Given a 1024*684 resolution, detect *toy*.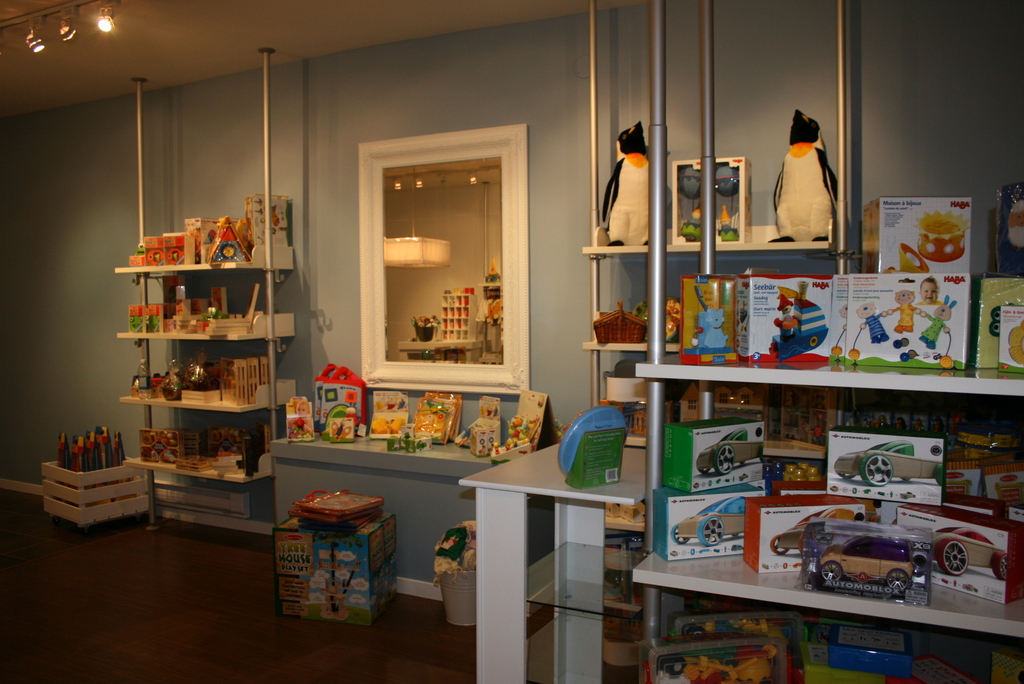
(x1=670, y1=489, x2=750, y2=548).
